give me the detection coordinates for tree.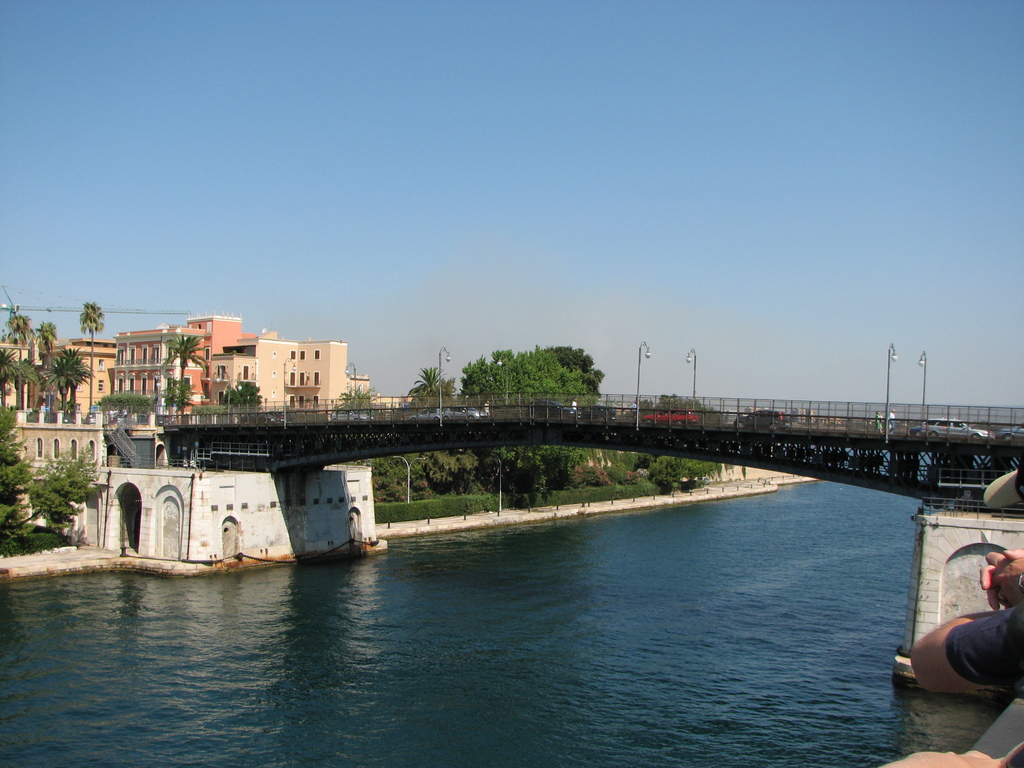
rect(76, 298, 107, 413).
